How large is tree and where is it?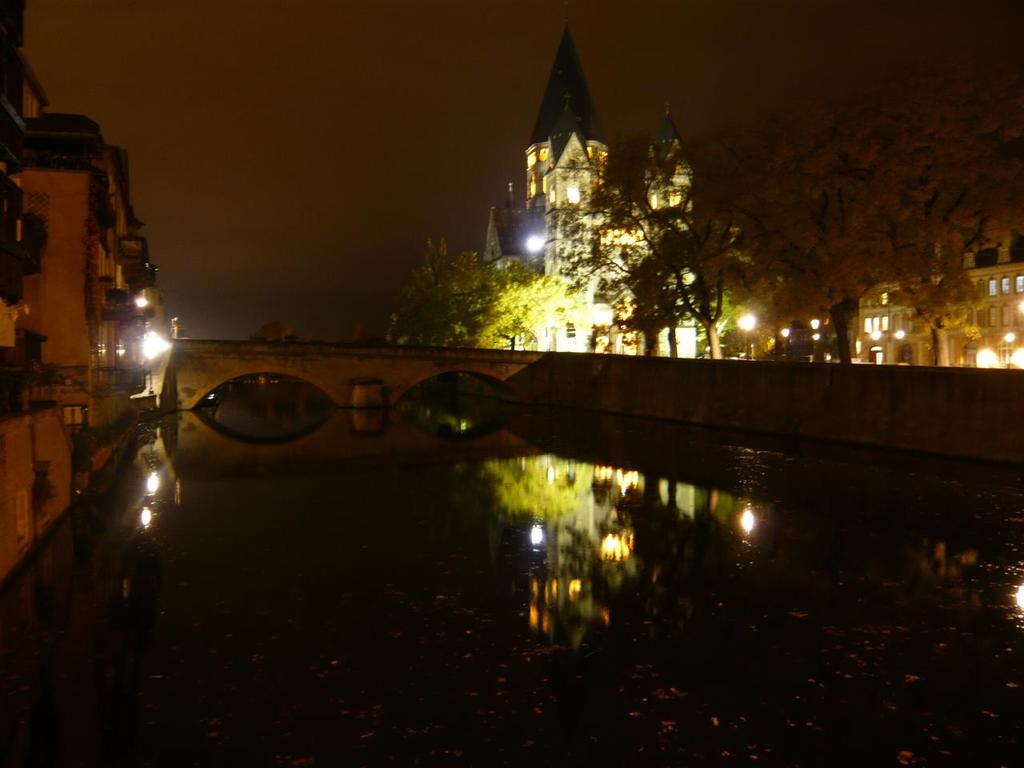
Bounding box: rect(453, 254, 560, 354).
